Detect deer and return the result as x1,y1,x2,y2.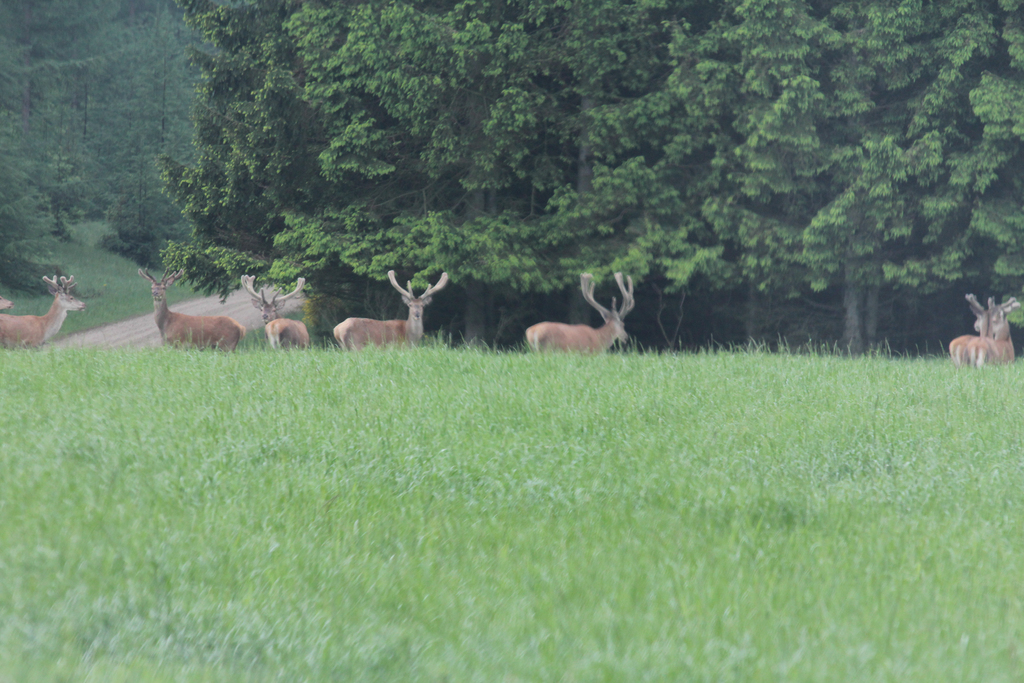
240,277,307,349.
